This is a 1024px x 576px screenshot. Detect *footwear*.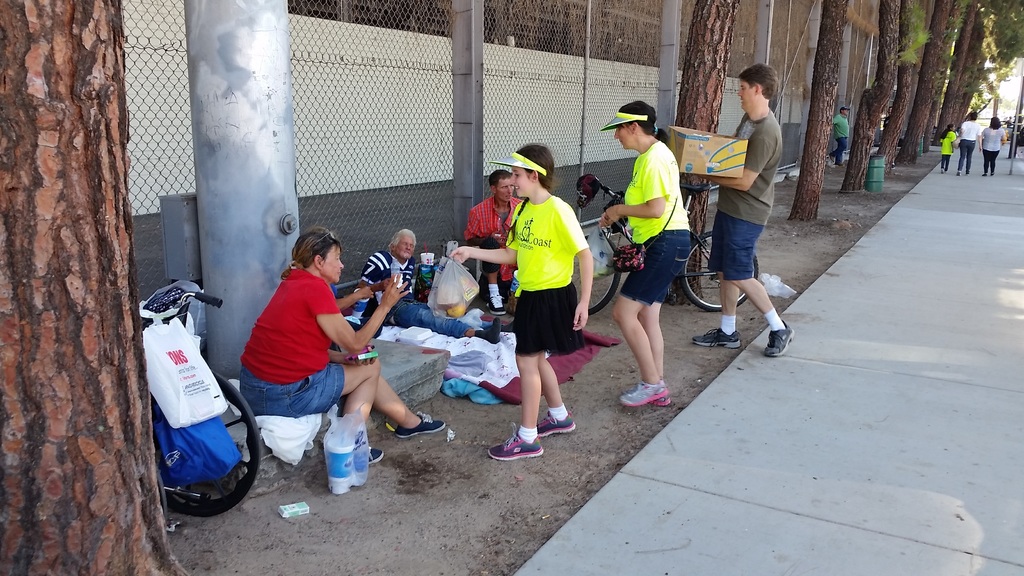
l=534, t=411, r=577, b=438.
